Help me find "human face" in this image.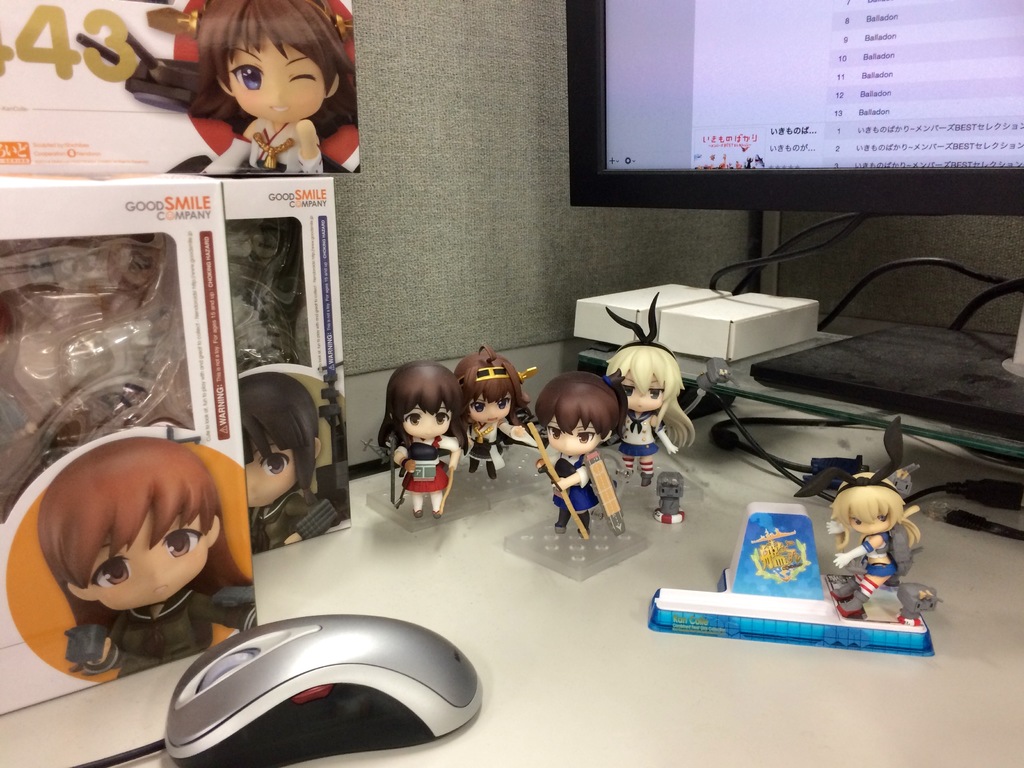
Found it: region(465, 390, 513, 424).
